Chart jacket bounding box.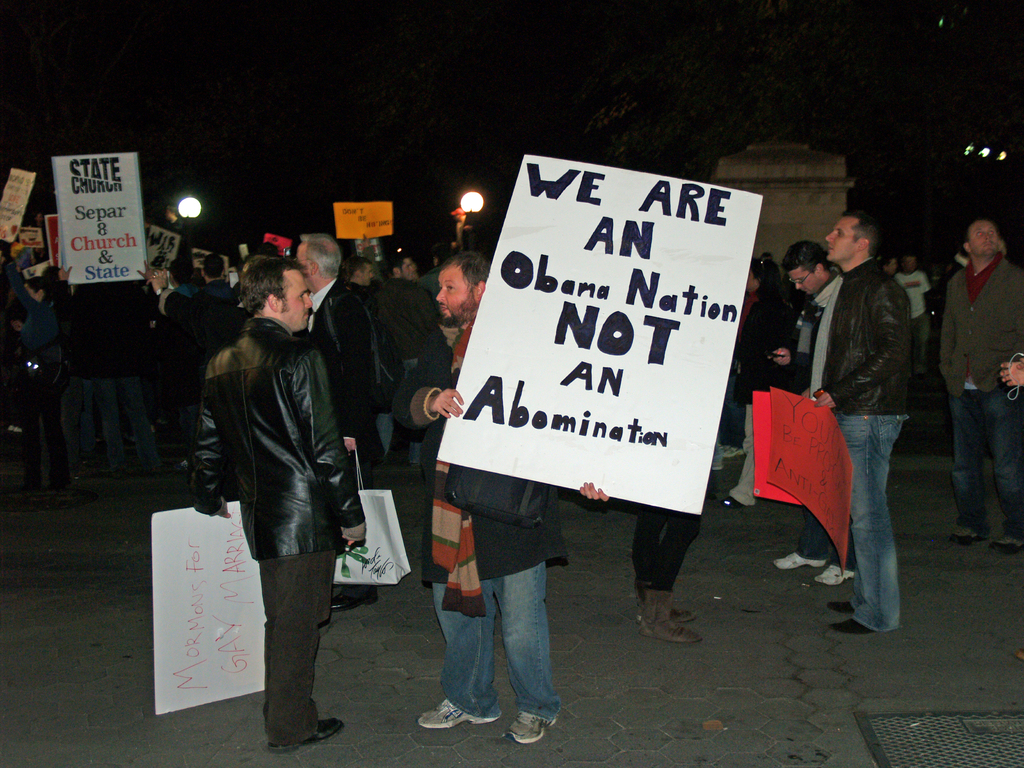
Charted: x1=307, y1=276, x2=378, y2=465.
